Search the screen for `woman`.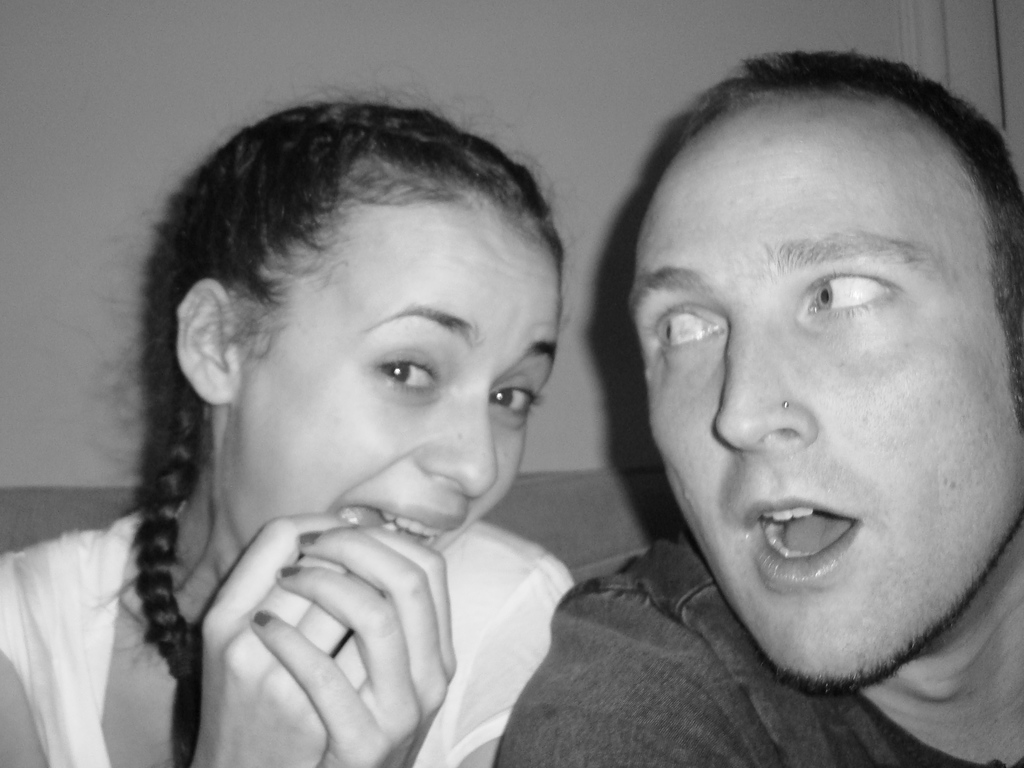
Found at BBox(0, 84, 575, 767).
